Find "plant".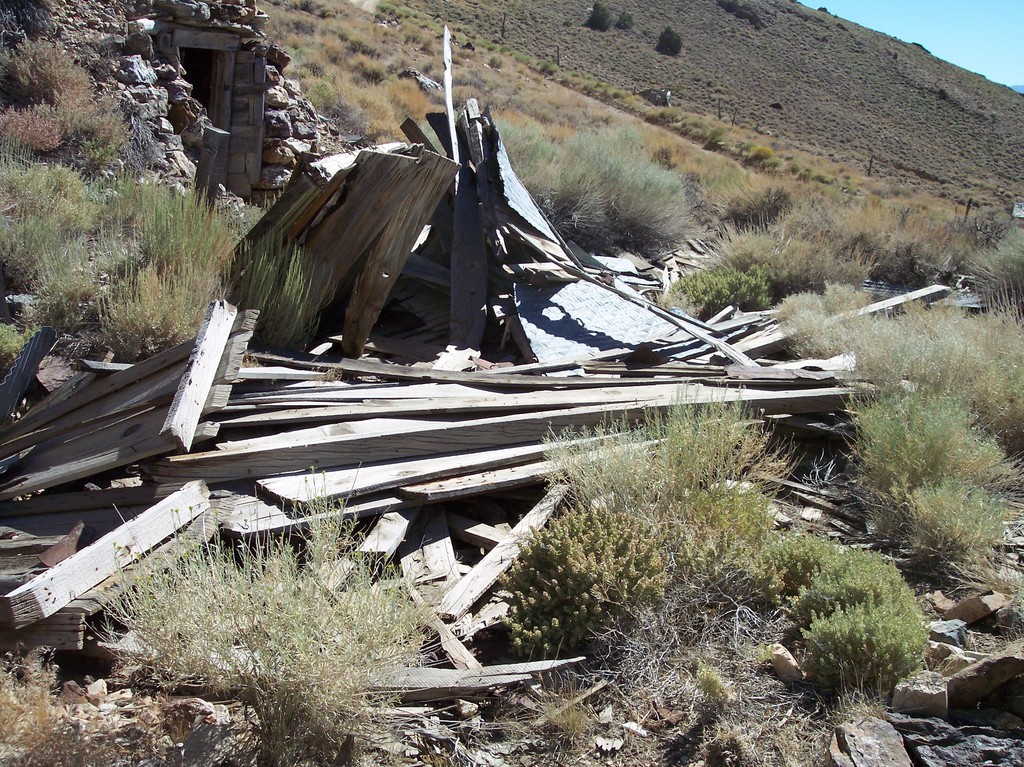
(495,504,676,667).
